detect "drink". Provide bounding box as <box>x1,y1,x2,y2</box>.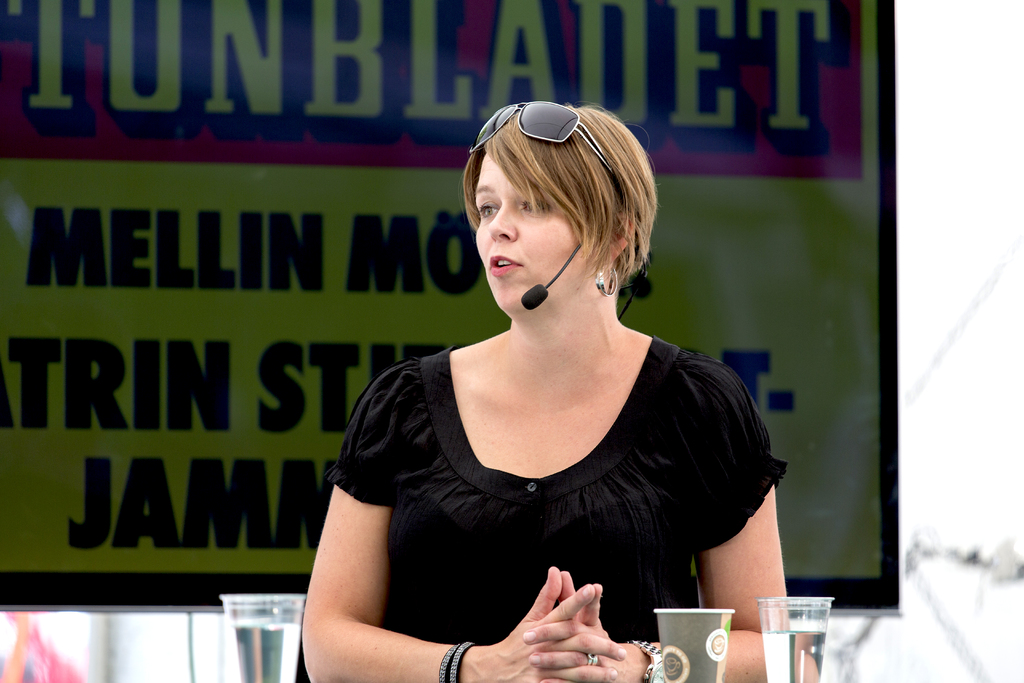
<box>764,632,825,682</box>.
